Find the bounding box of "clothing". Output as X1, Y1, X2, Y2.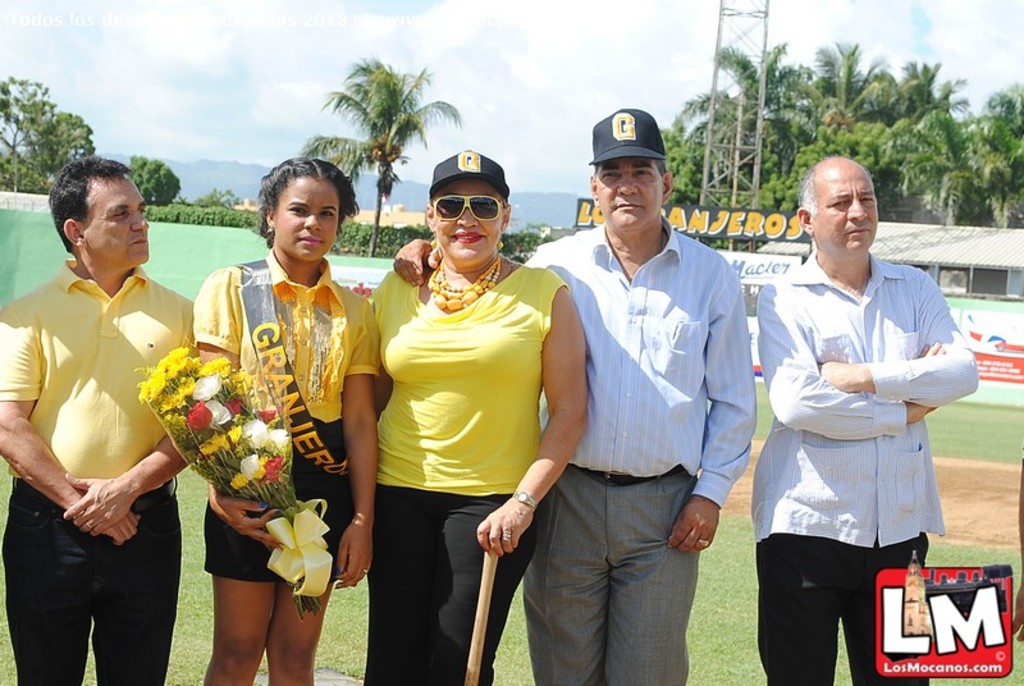
751, 246, 975, 685.
